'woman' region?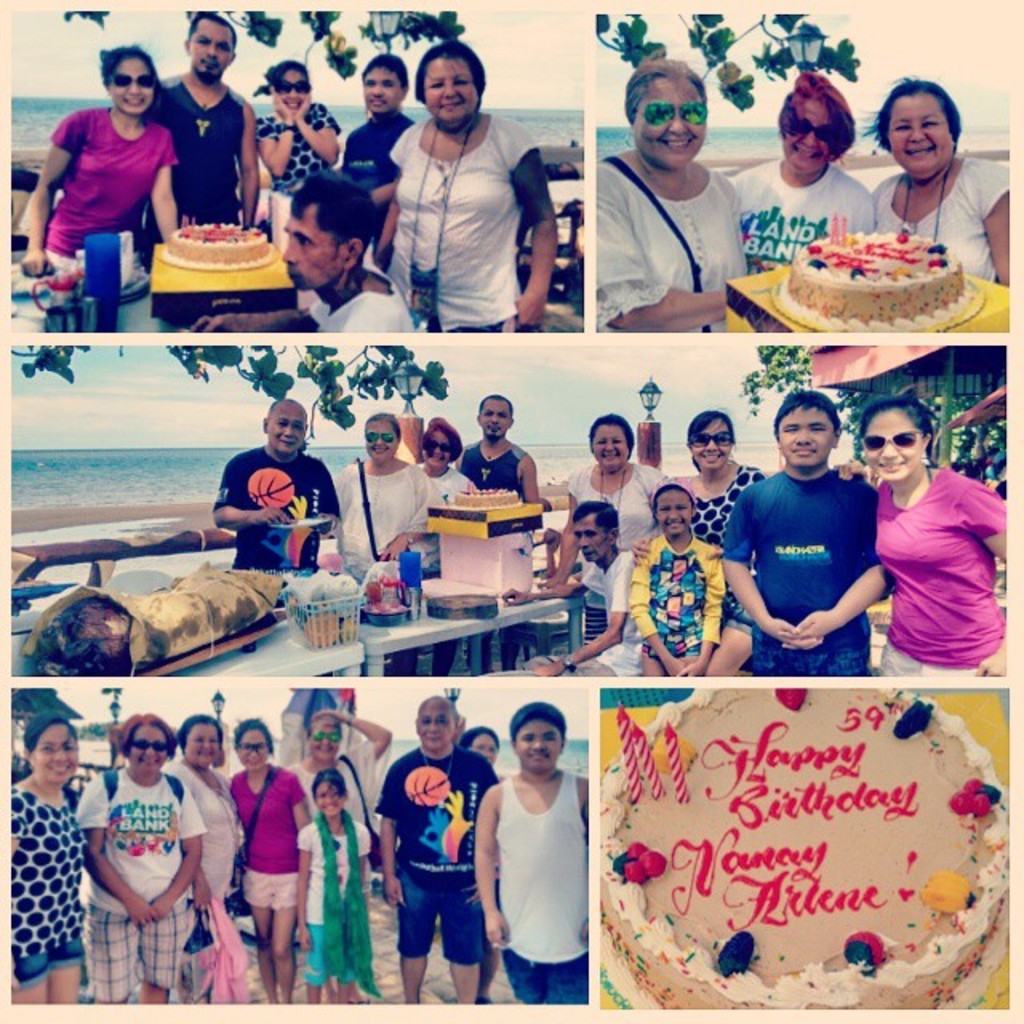
(866,74,1010,282)
